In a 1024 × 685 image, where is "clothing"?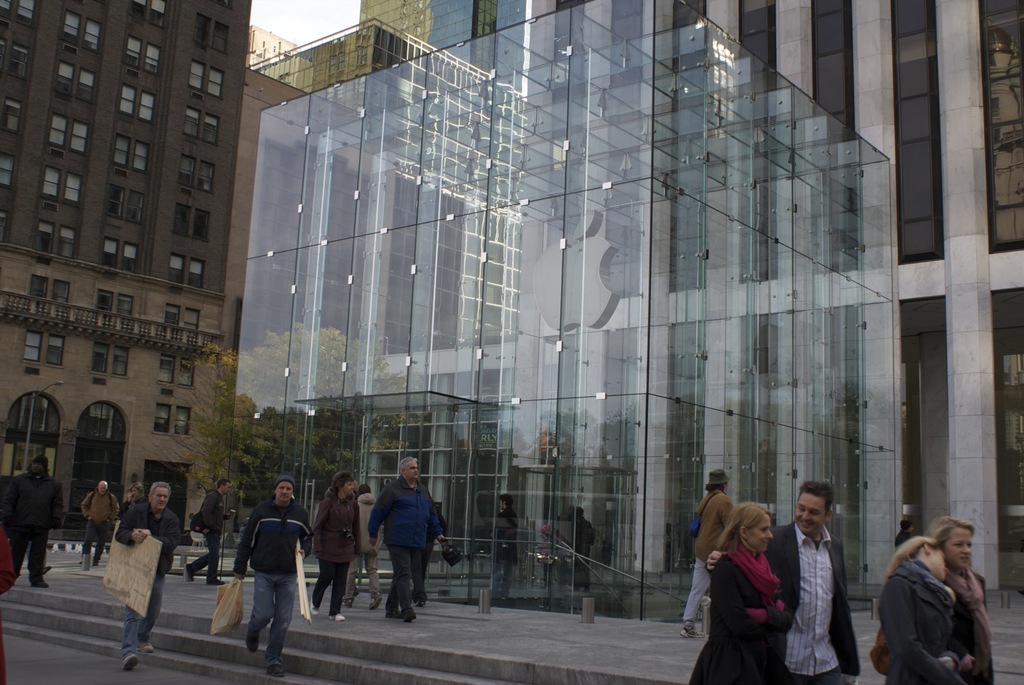
[939,577,1001,684].
